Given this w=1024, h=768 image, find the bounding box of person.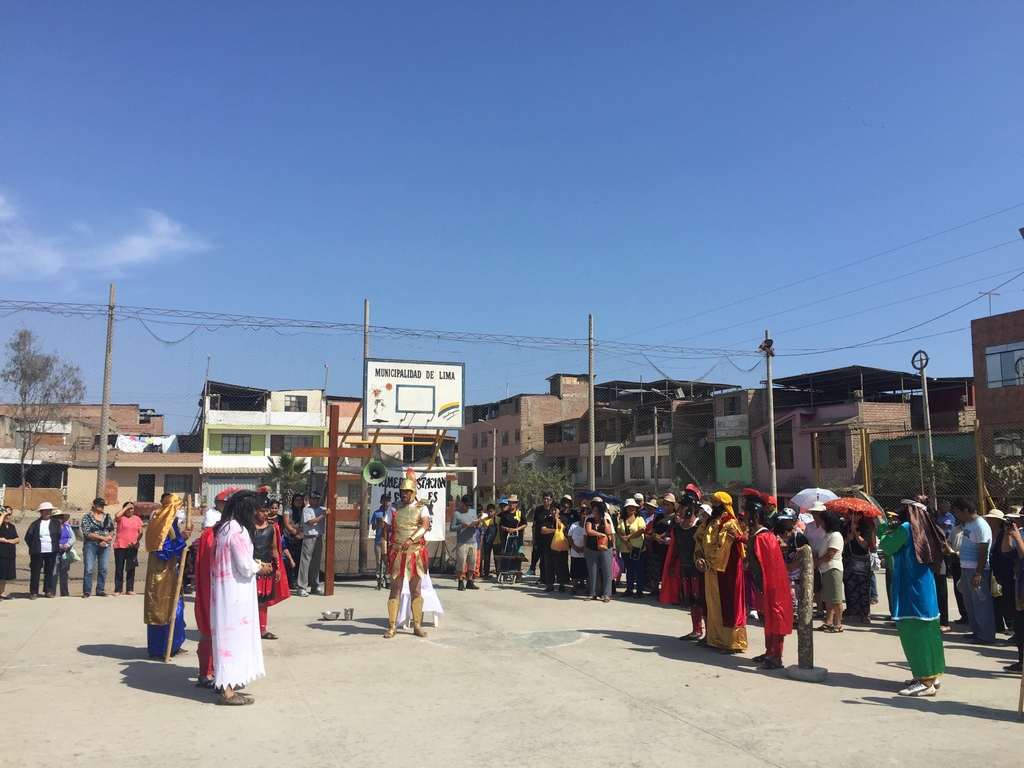
crop(450, 492, 484, 591).
